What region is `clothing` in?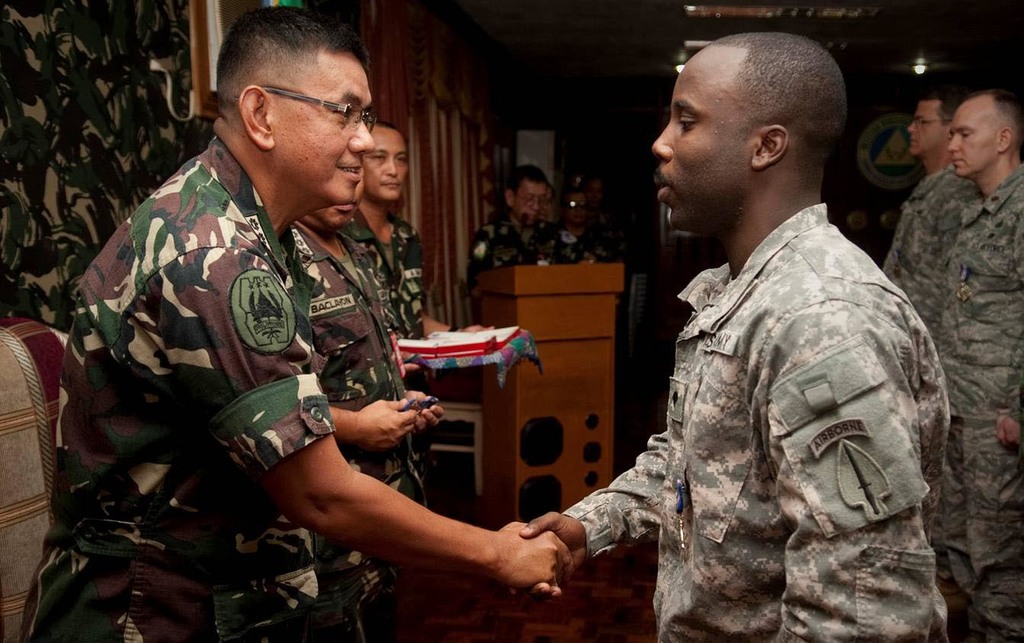
rect(295, 212, 429, 639).
